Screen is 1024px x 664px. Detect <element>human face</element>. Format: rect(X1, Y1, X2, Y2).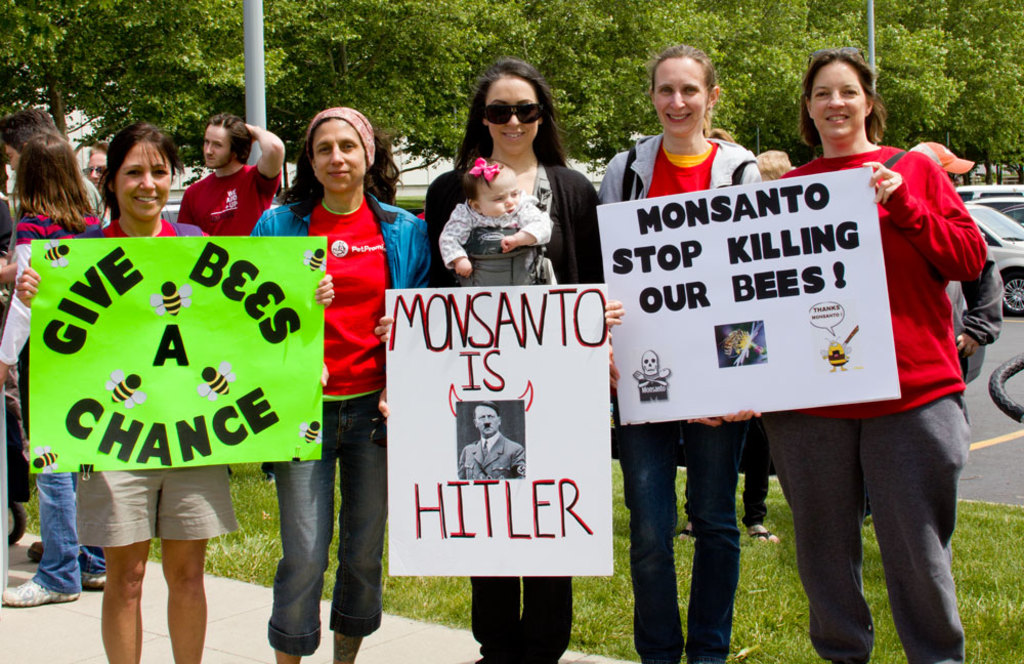
rect(202, 124, 232, 167).
